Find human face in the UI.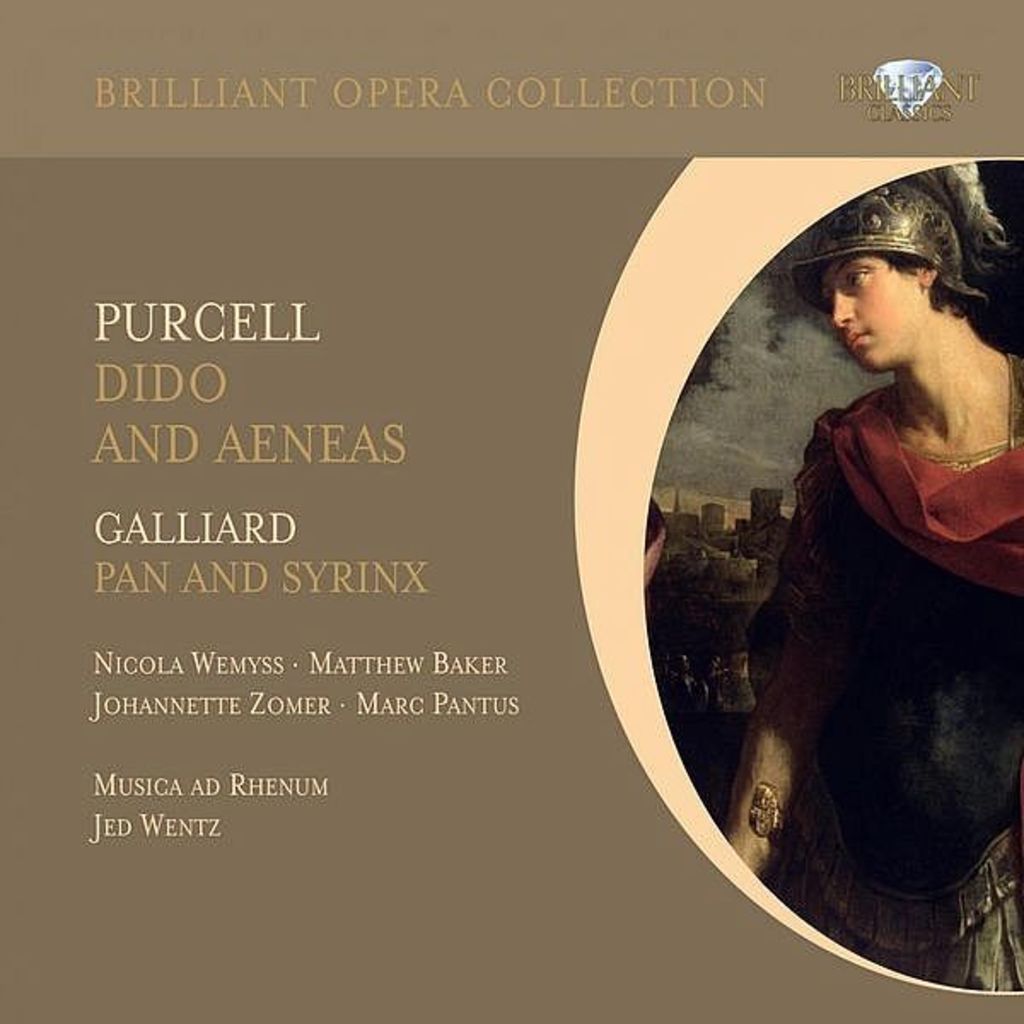
UI element at region(823, 254, 920, 370).
